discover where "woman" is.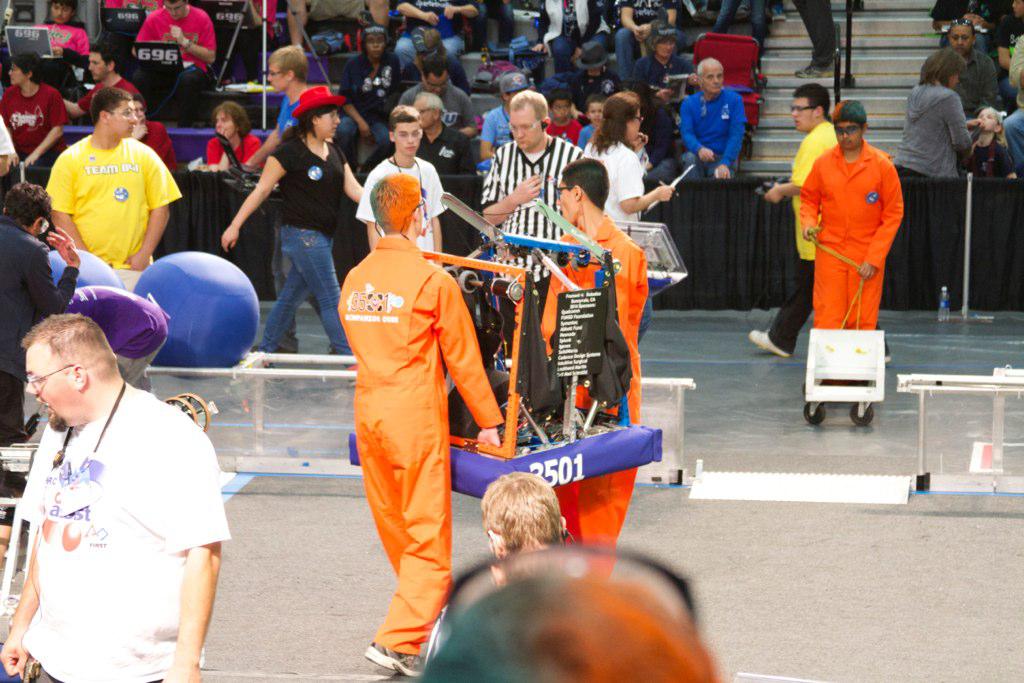
Discovered at x1=0 y1=46 x2=67 y2=163.
